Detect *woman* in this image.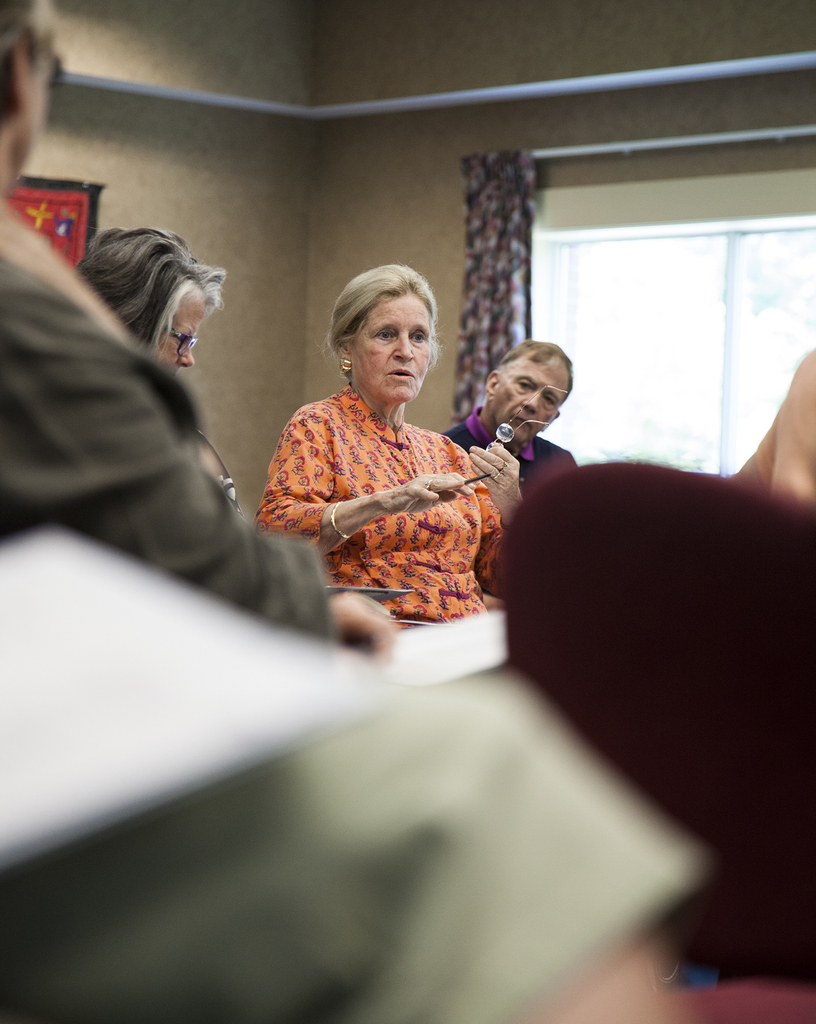
Detection: crop(239, 260, 529, 625).
